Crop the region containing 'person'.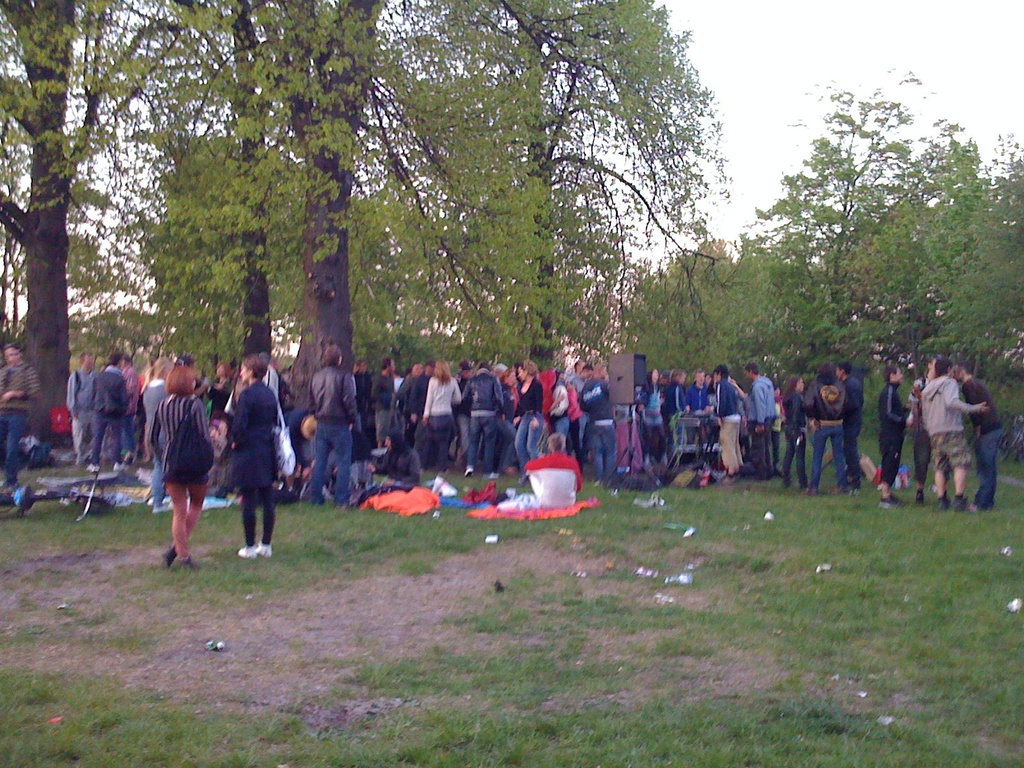
Crop region: select_region(370, 356, 399, 452).
